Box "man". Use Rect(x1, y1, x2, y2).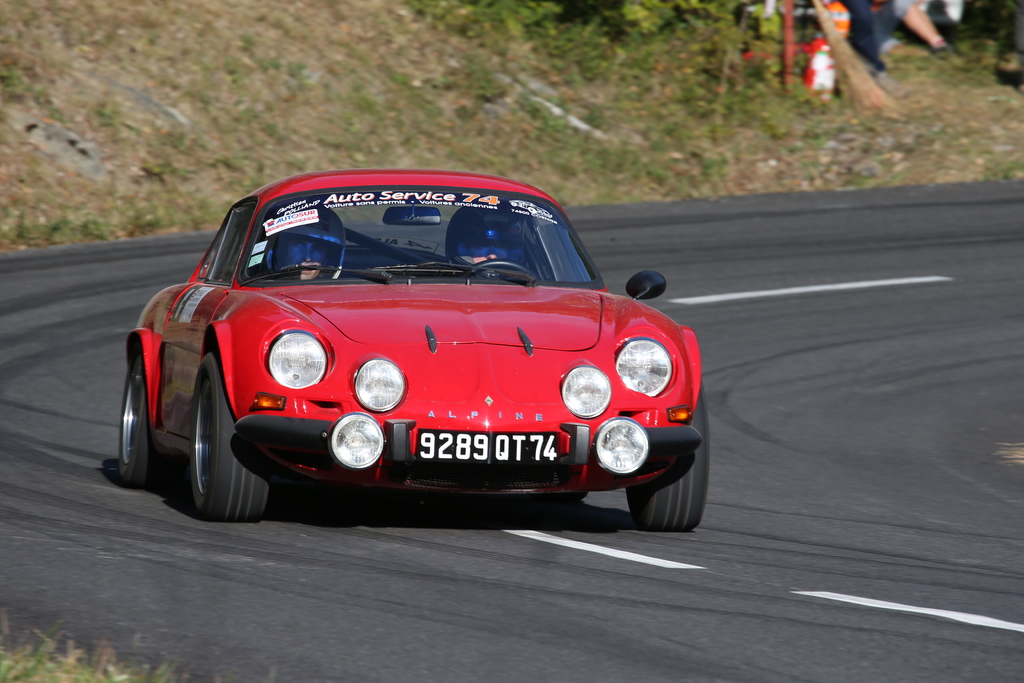
Rect(278, 237, 333, 280).
